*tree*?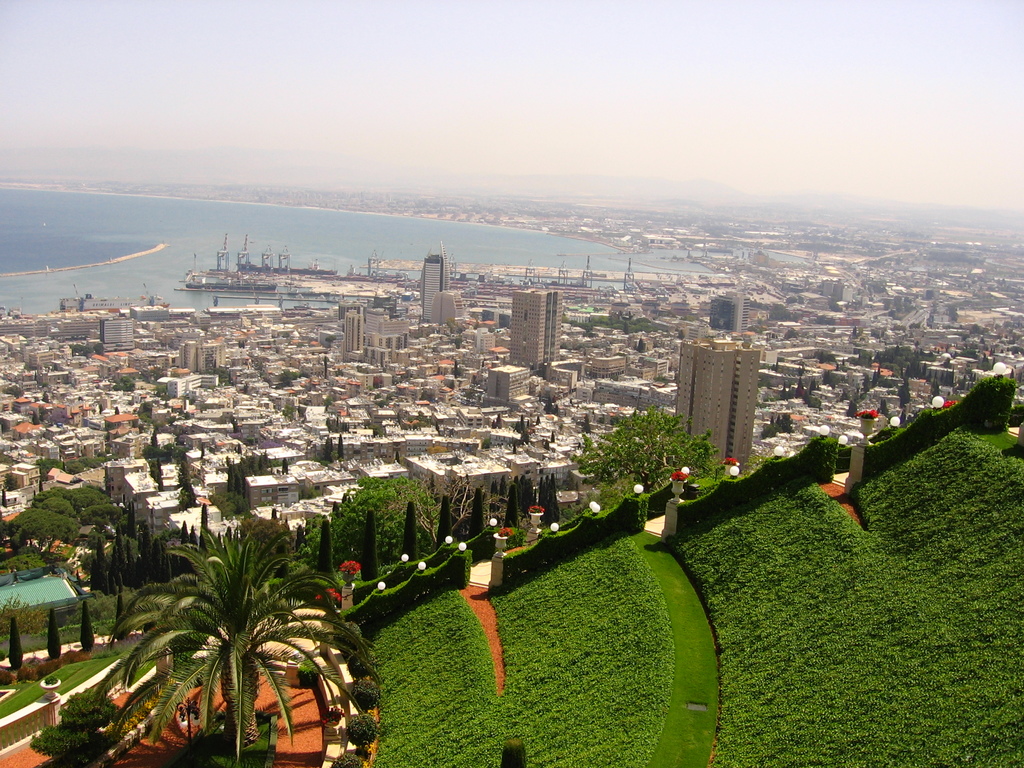
bbox=[901, 382, 911, 406]
